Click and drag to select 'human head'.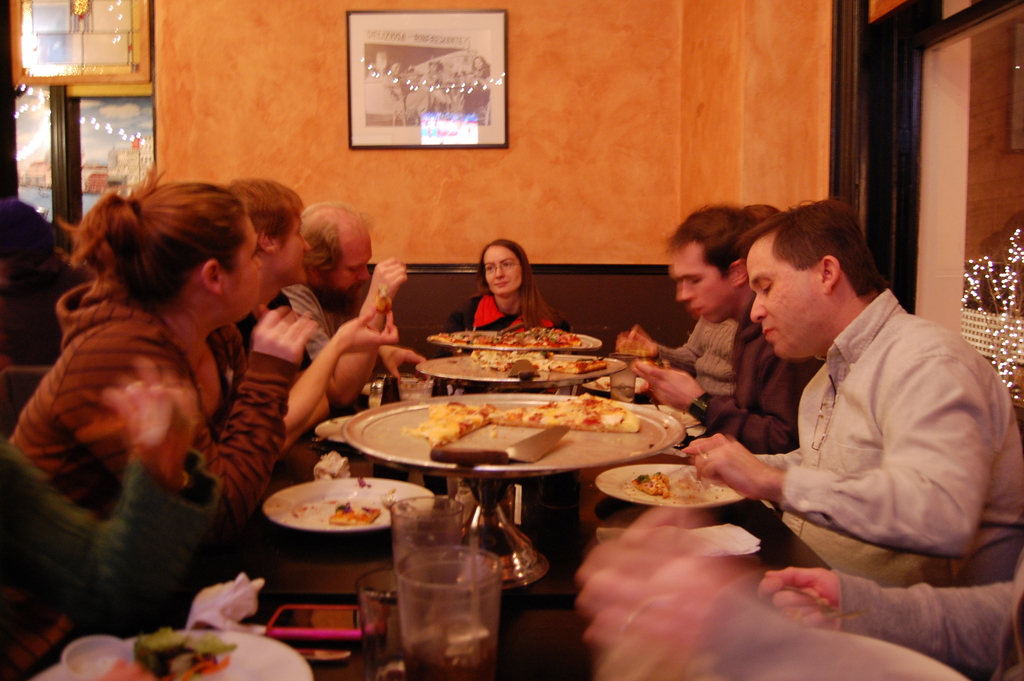
Selection: <box>58,168,265,328</box>.
